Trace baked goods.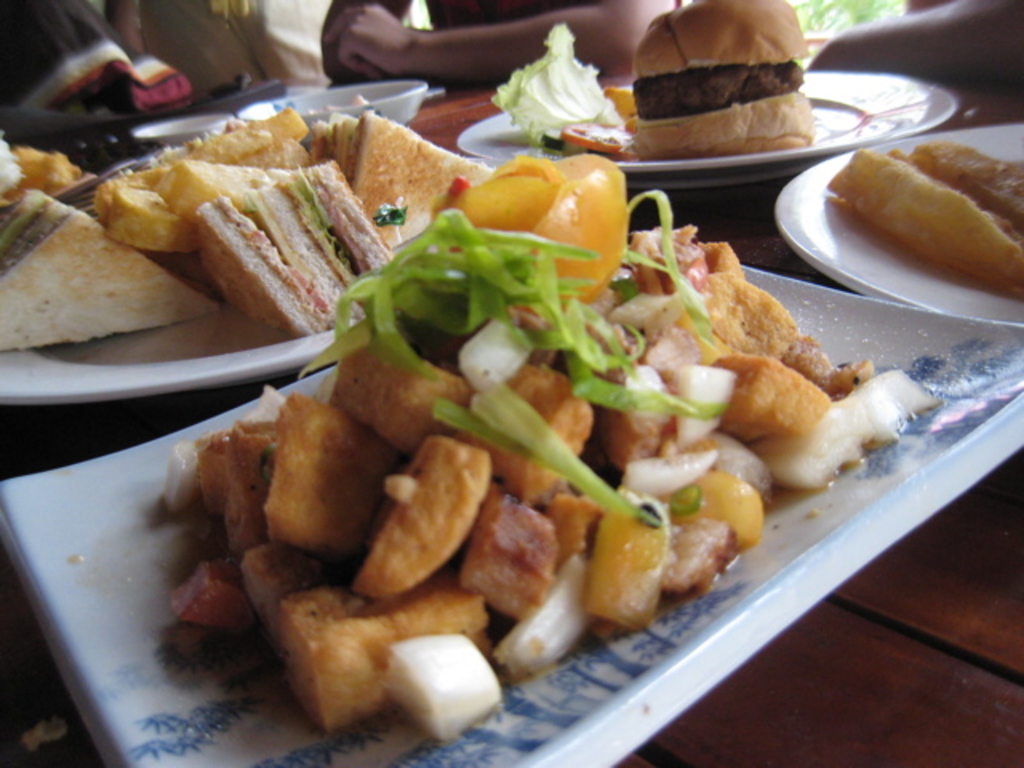
Traced to {"left": 626, "top": 0, "right": 814, "bottom": 150}.
